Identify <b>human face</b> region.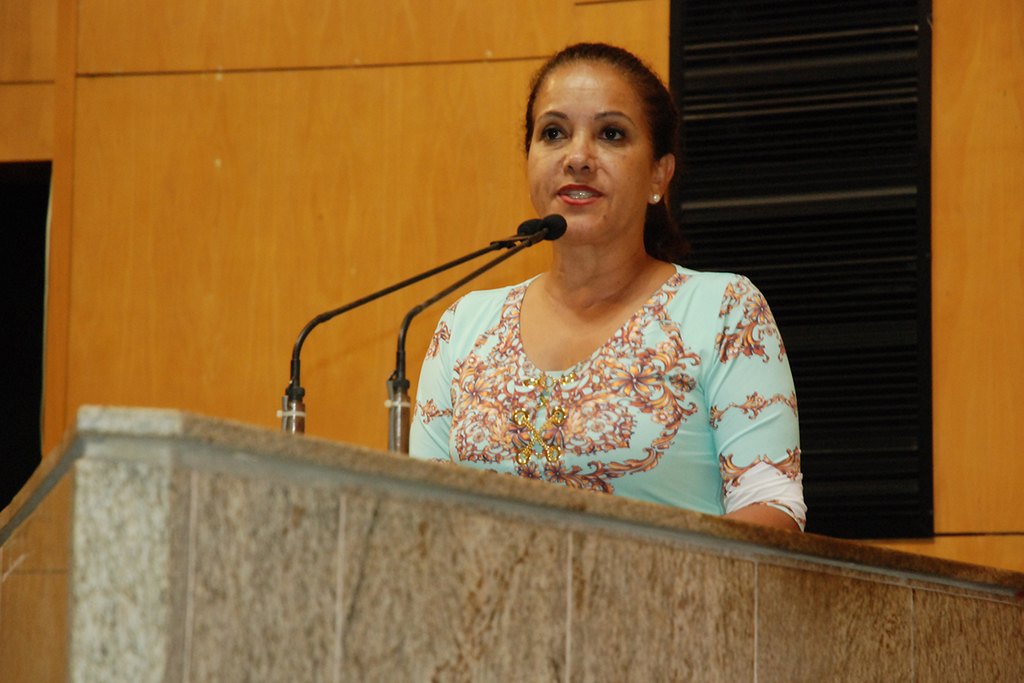
Region: pyautogui.locateOnScreen(519, 53, 655, 240).
